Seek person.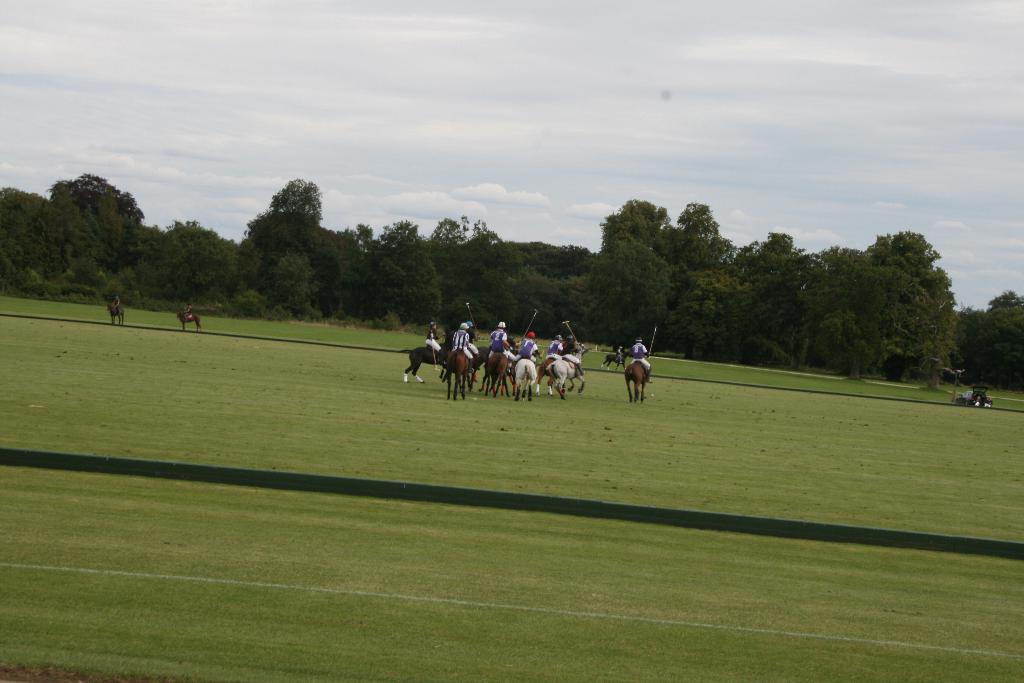
x1=444 y1=318 x2=467 y2=355.
